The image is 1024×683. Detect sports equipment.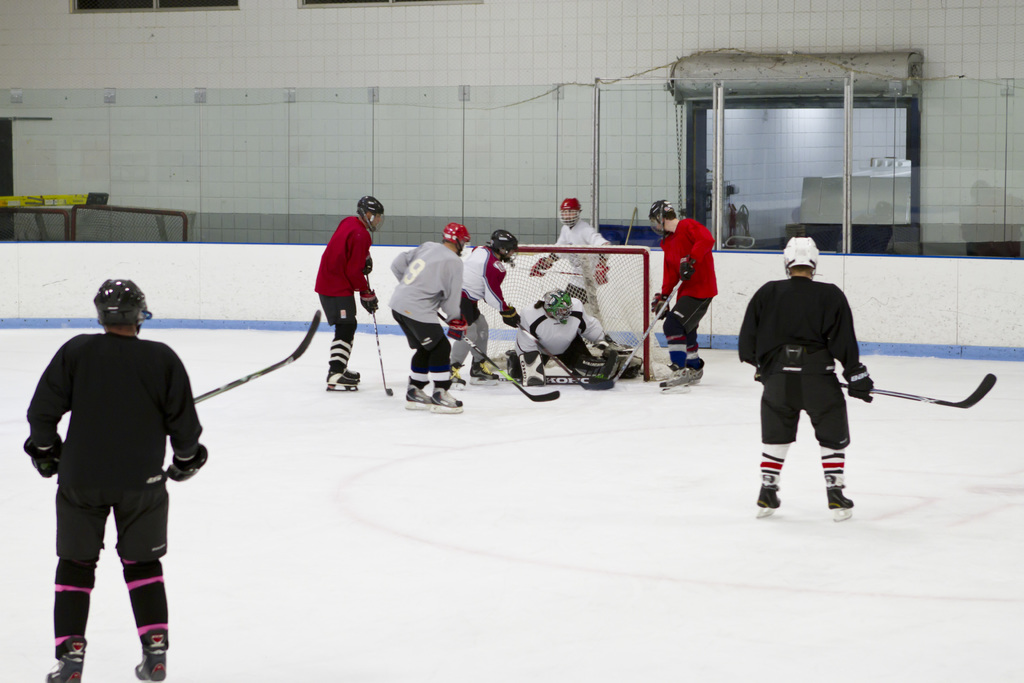
Detection: detection(781, 235, 819, 279).
